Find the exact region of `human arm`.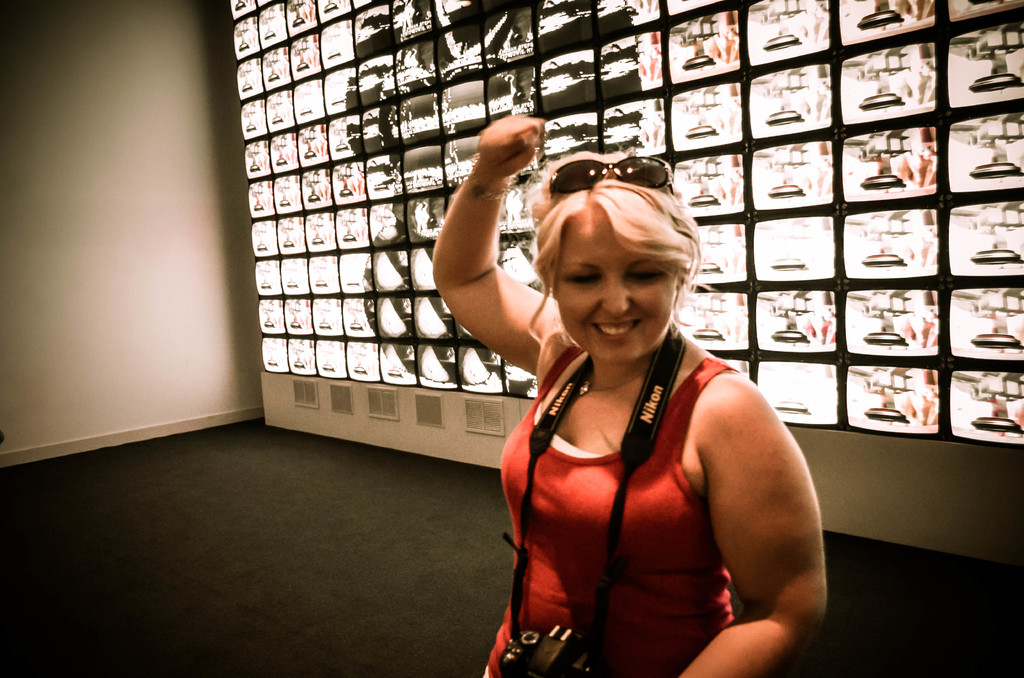
Exact region: detection(422, 100, 580, 382).
